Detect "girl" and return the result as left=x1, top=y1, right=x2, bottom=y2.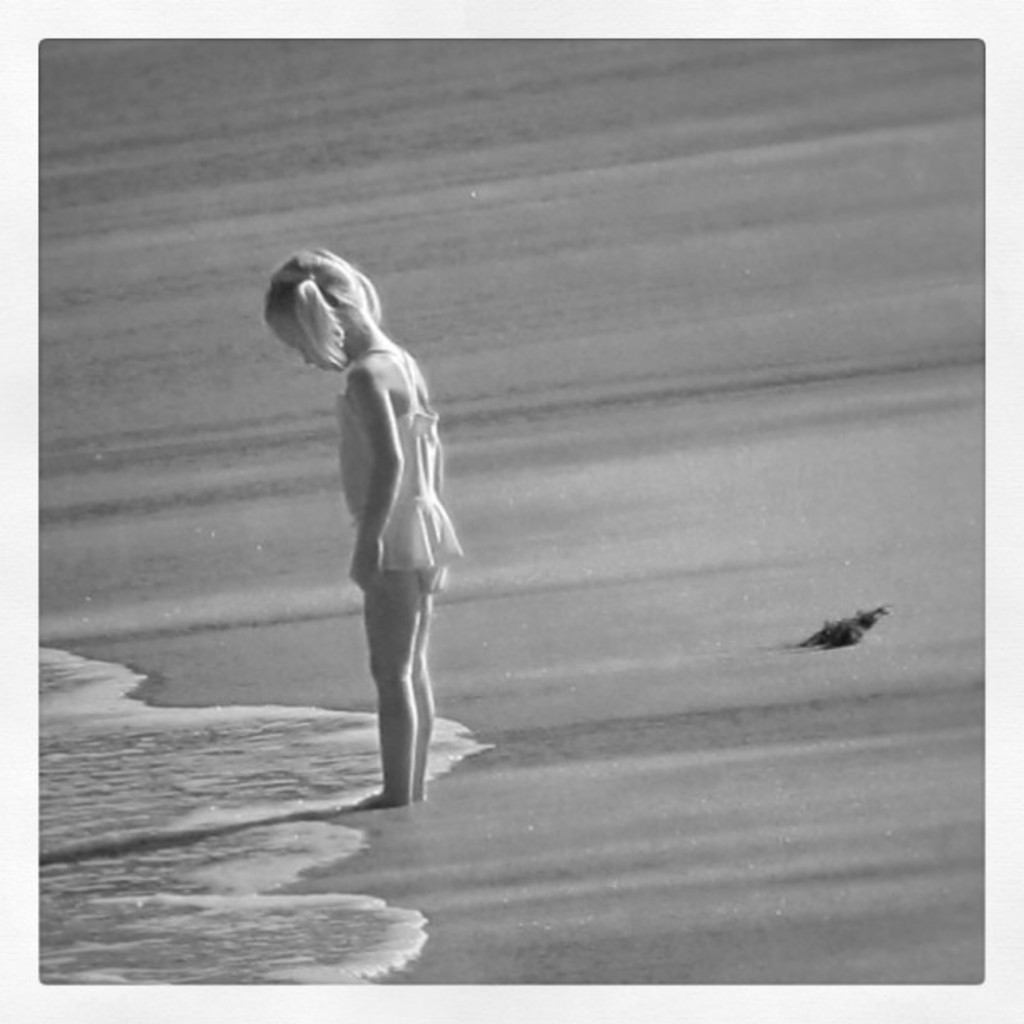
left=268, top=249, right=462, bottom=808.
